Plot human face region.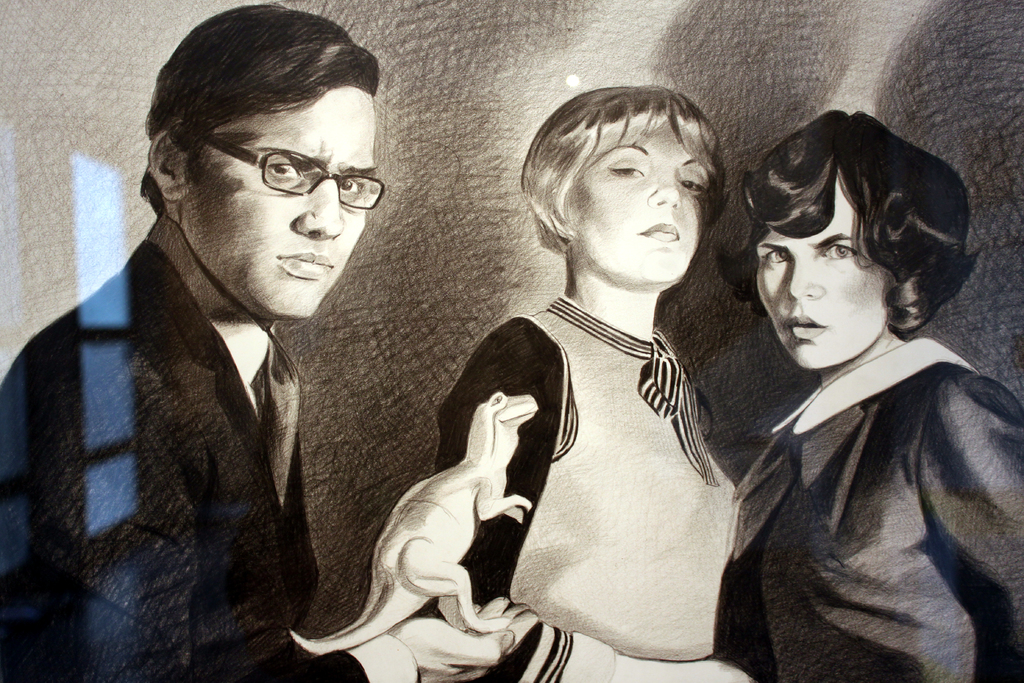
Plotted at [left=205, top=85, right=374, bottom=317].
